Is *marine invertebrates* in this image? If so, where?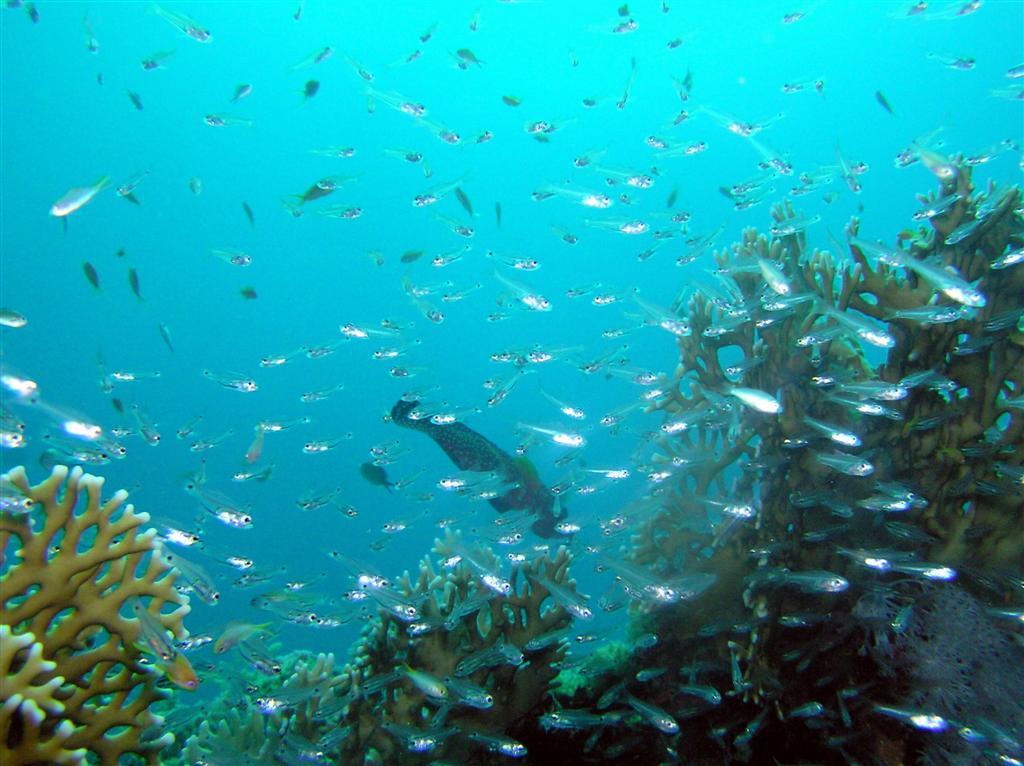
Yes, at x1=404, y1=333, x2=425, y2=348.
